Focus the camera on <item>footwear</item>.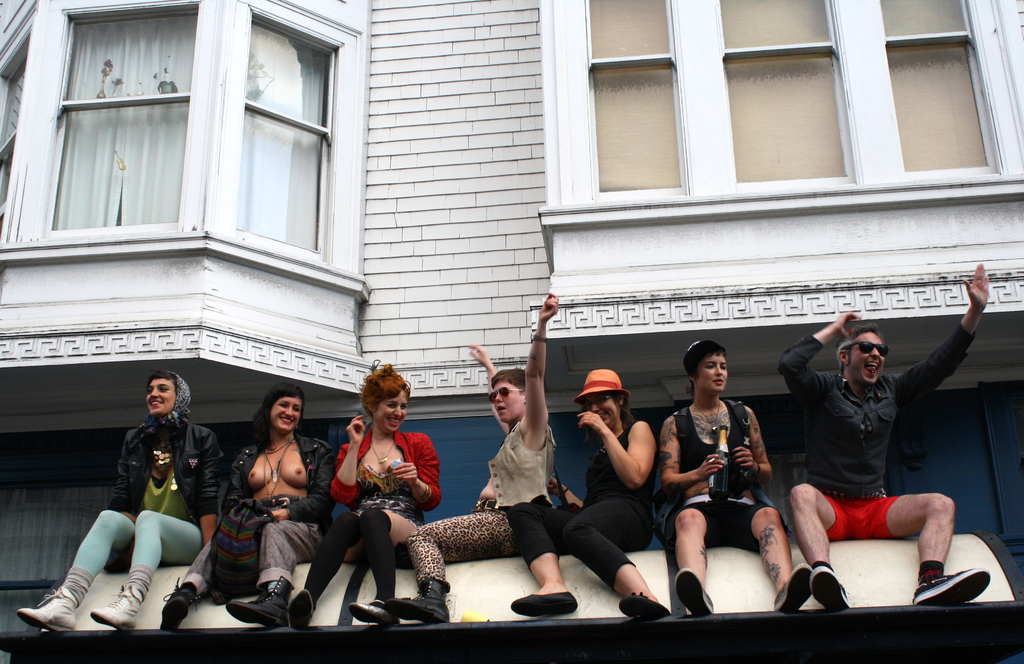
Focus region: [768, 562, 817, 612].
